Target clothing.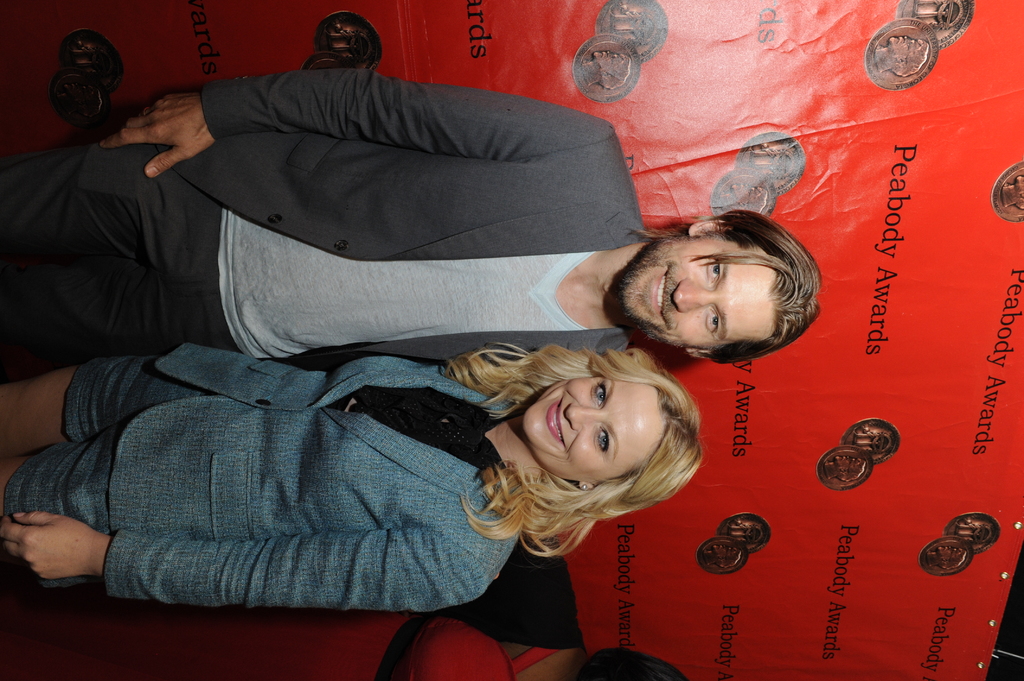
Target region: x1=3, y1=62, x2=653, y2=374.
